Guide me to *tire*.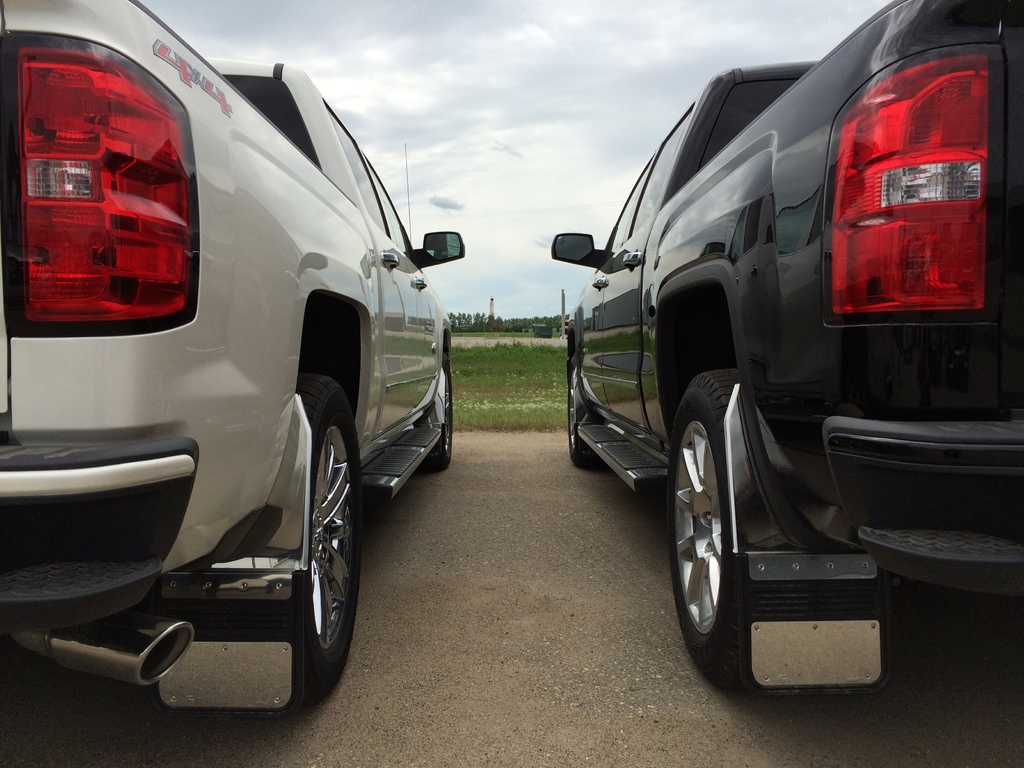
Guidance: 433/337/455/471.
